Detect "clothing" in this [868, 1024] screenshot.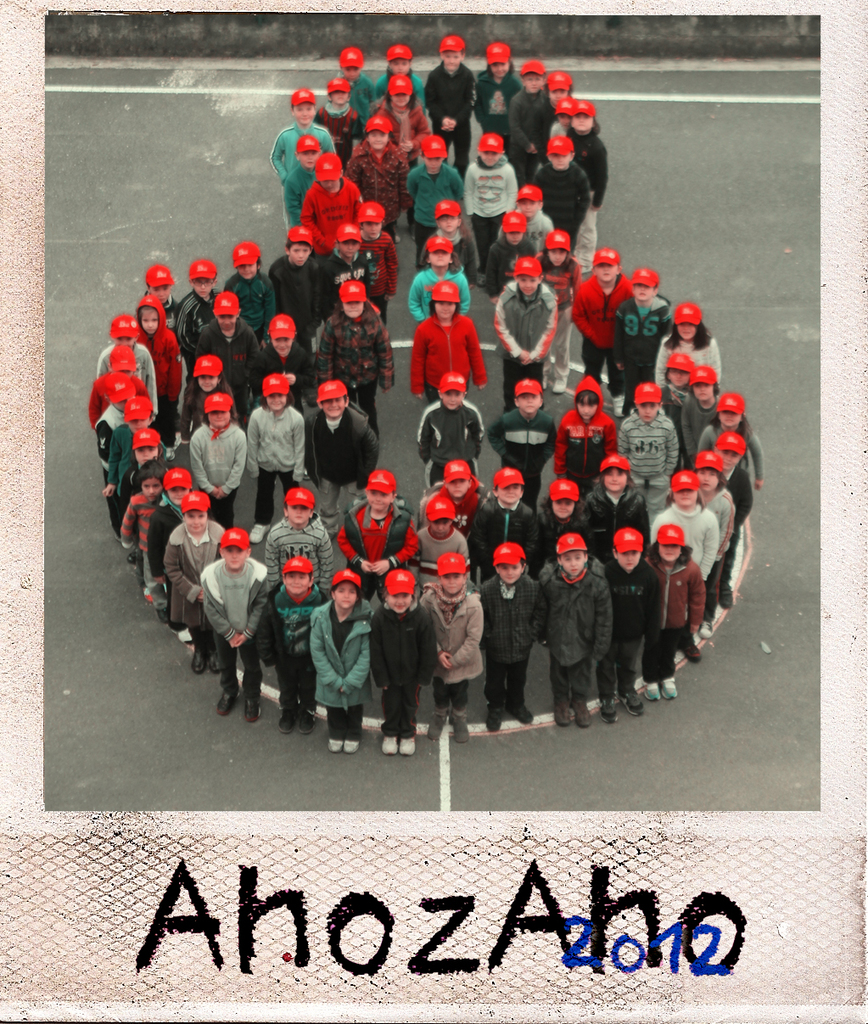
Detection: {"x1": 138, "y1": 290, "x2": 174, "y2": 405}.
